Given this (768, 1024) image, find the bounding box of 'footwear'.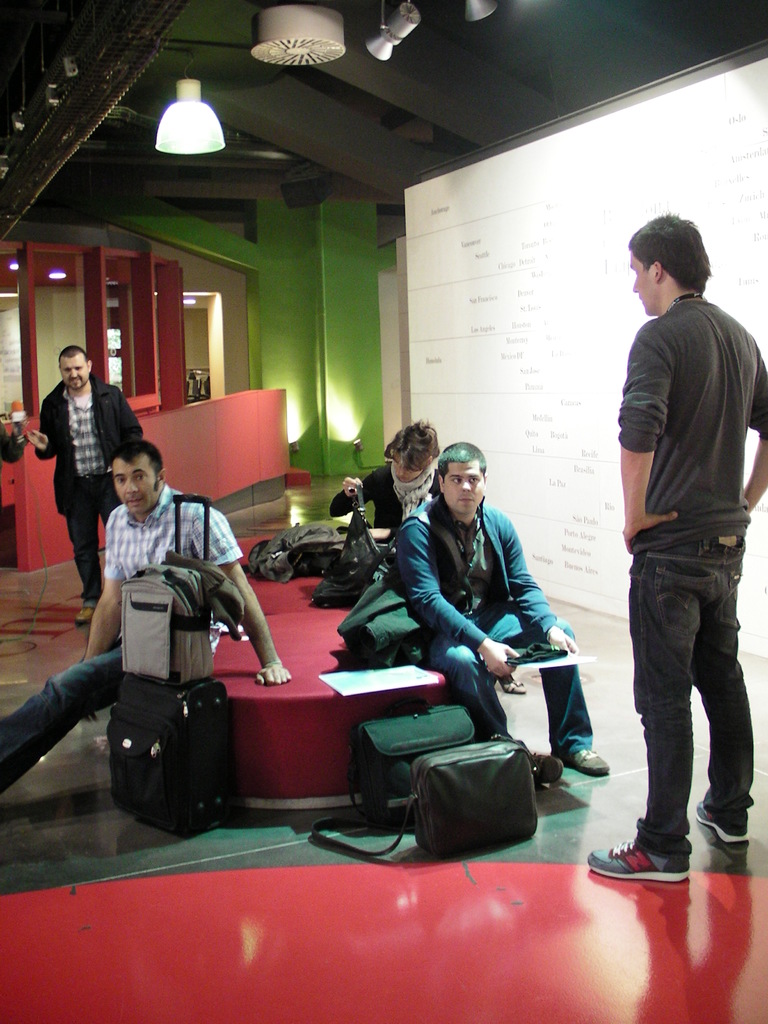
bbox=[579, 836, 685, 883].
